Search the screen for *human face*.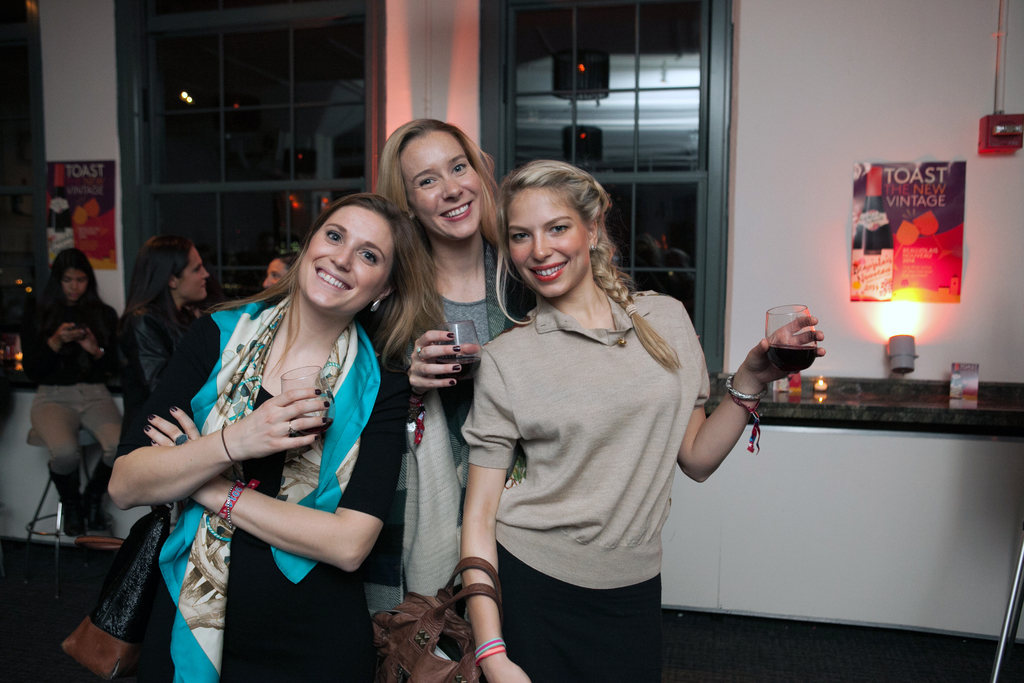
Found at 298:204:391:311.
